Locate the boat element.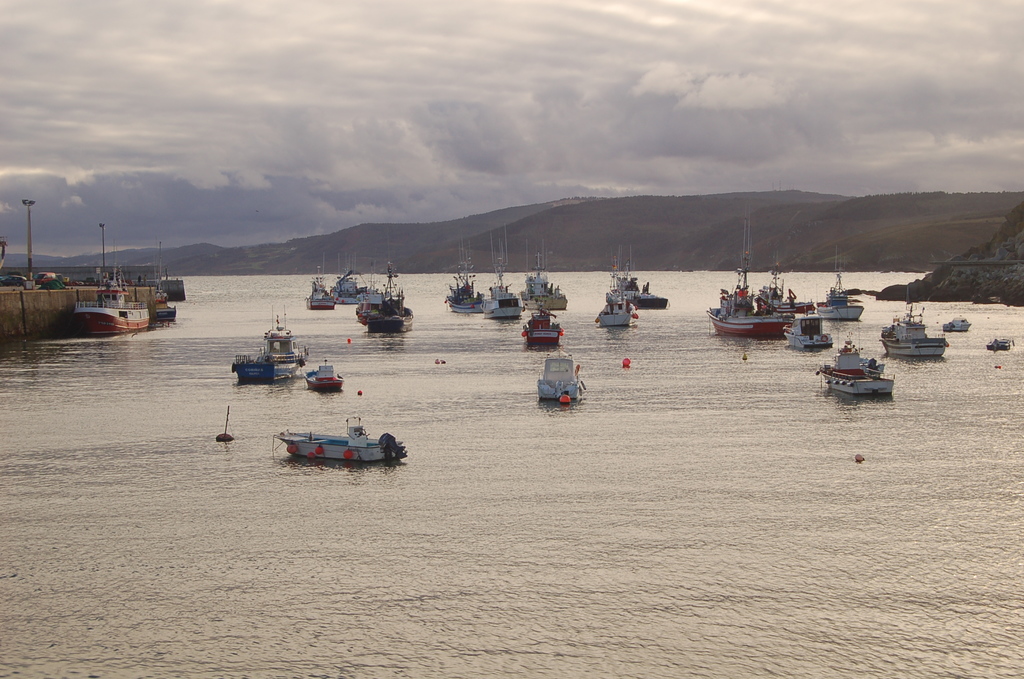
Element bbox: 883, 284, 948, 360.
